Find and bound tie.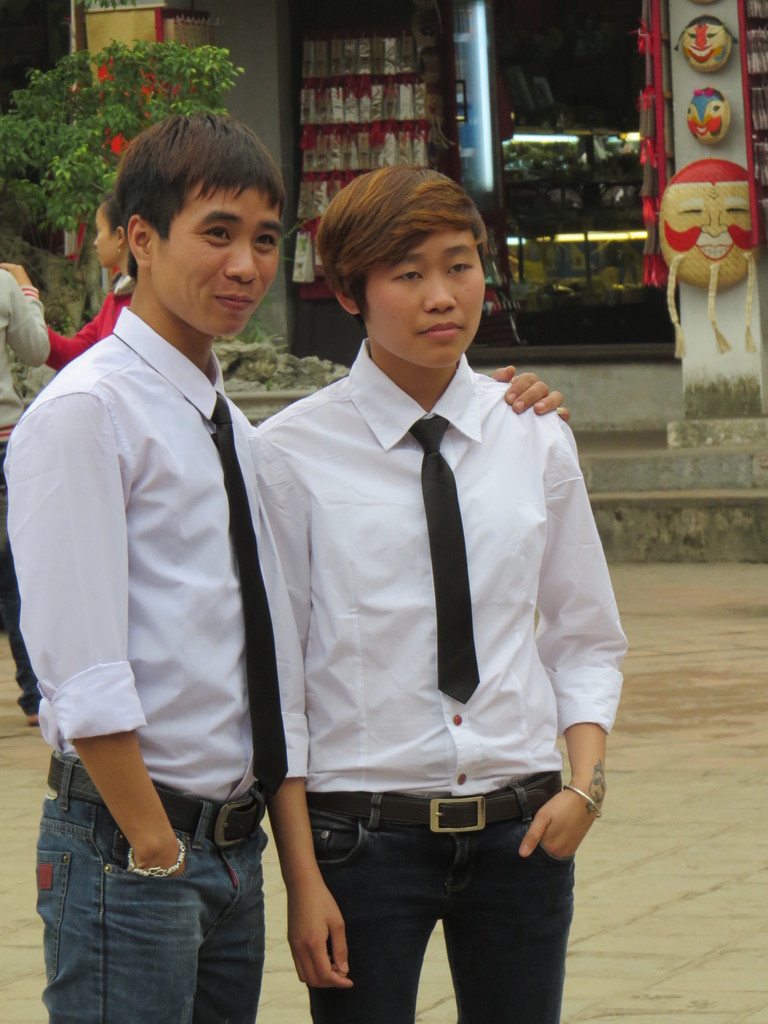
Bound: 408 408 483 702.
